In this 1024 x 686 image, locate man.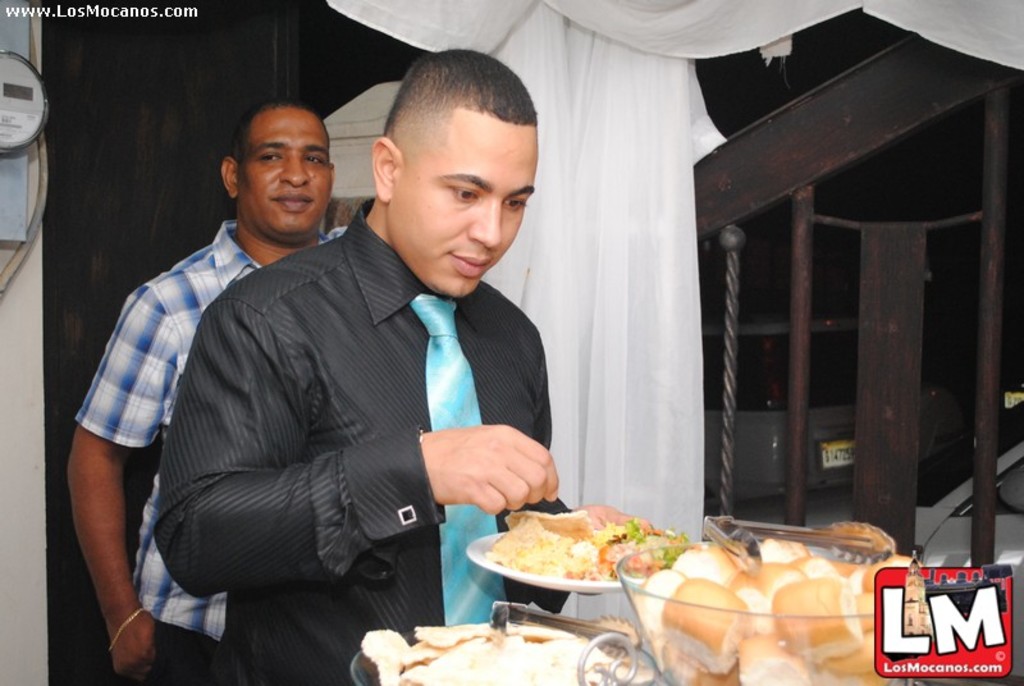
Bounding box: Rect(69, 101, 362, 685).
